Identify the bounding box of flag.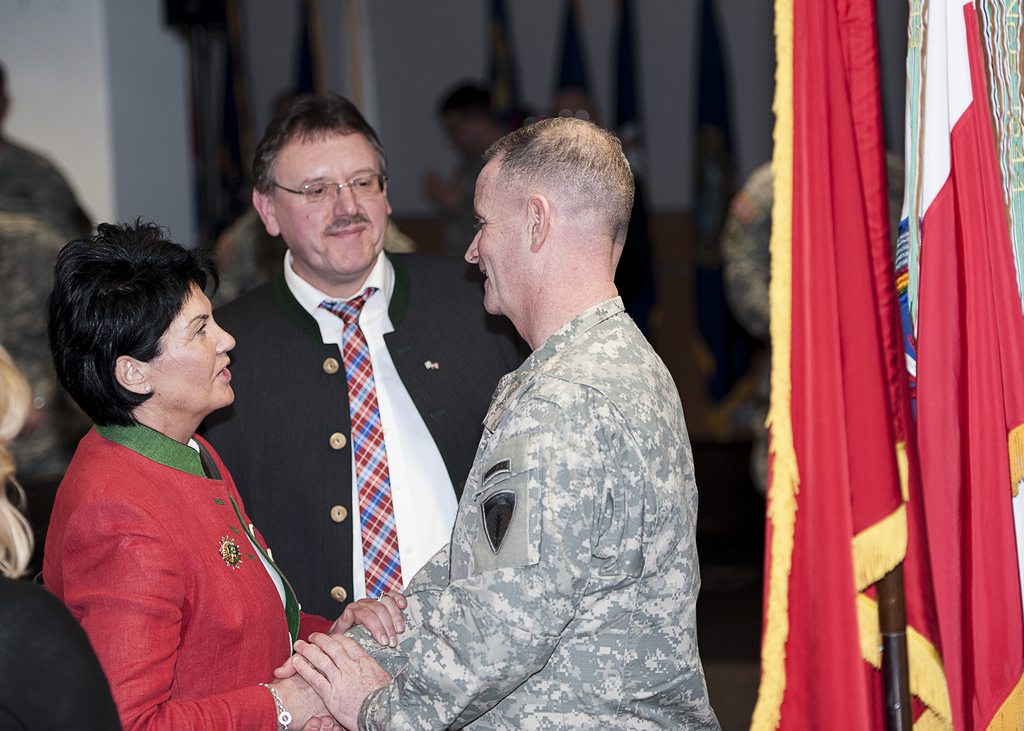
746/0/958/730.
